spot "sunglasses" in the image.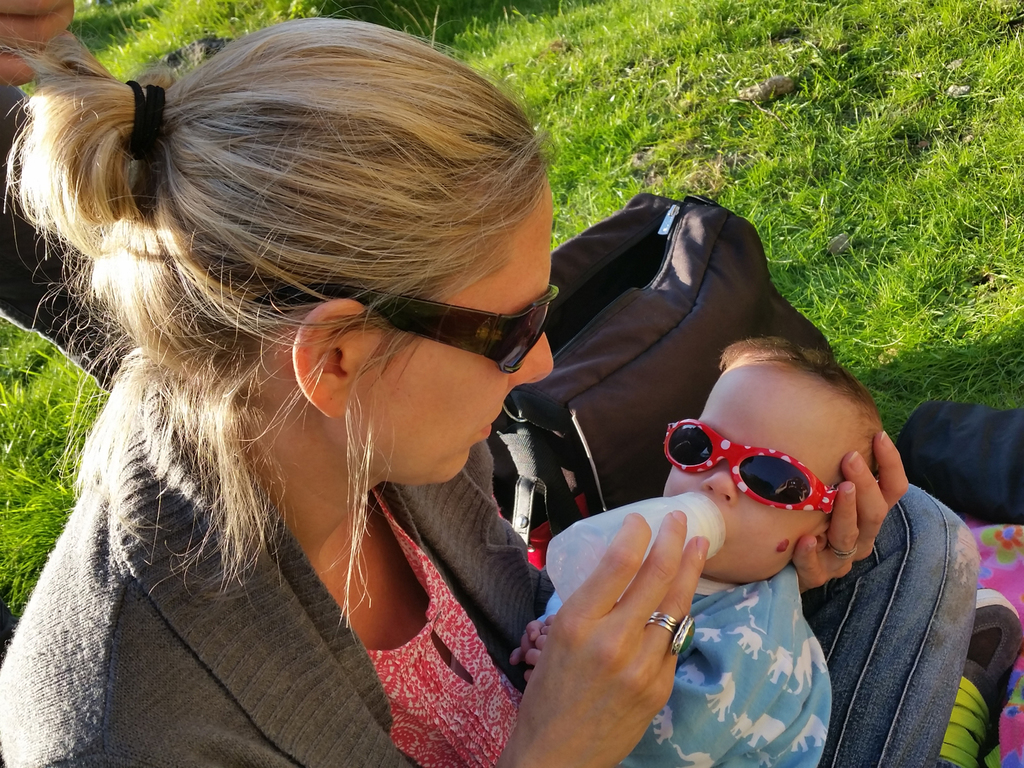
"sunglasses" found at box(663, 418, 832, 511).
